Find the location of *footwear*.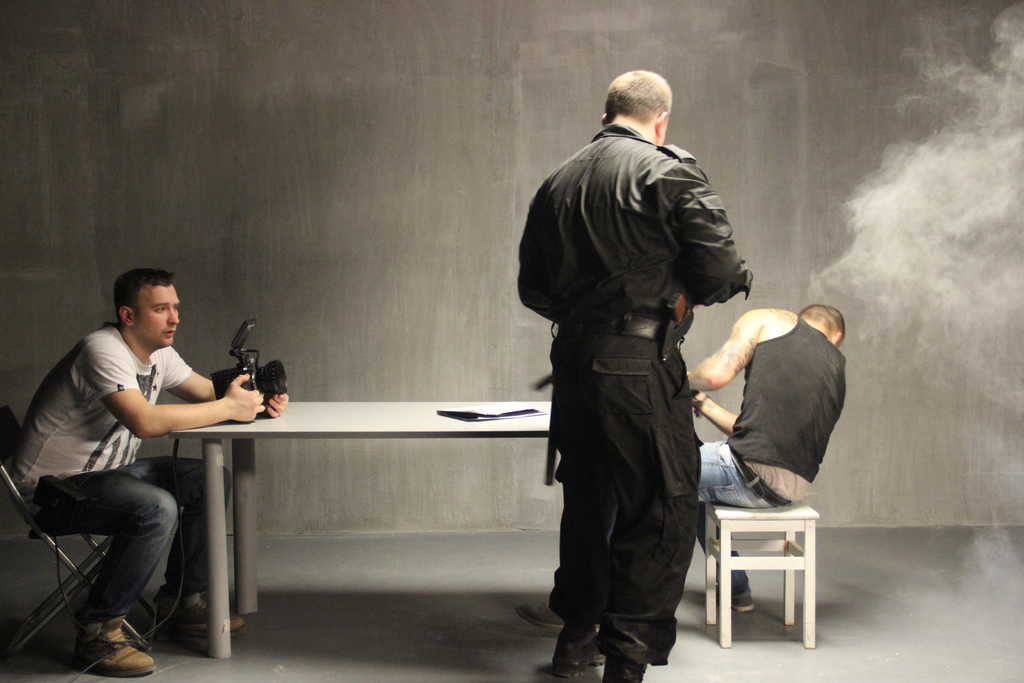
Location: rect(723, 580, 760, 614).
